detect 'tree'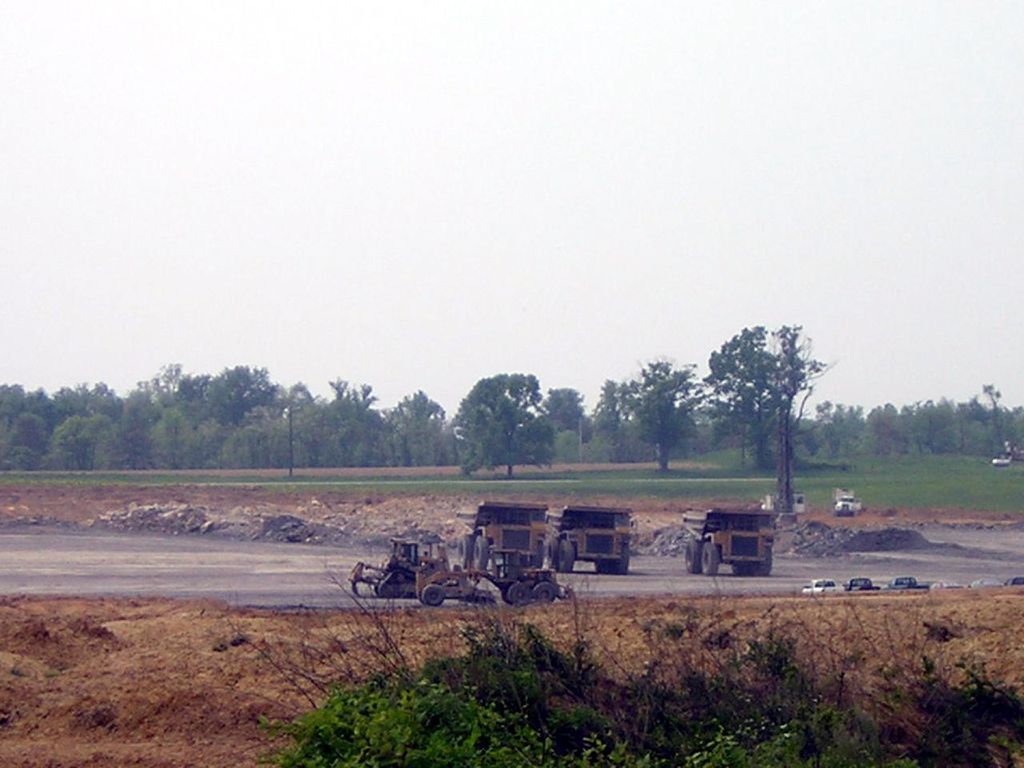
l=555, t=382, r=630, b=458
